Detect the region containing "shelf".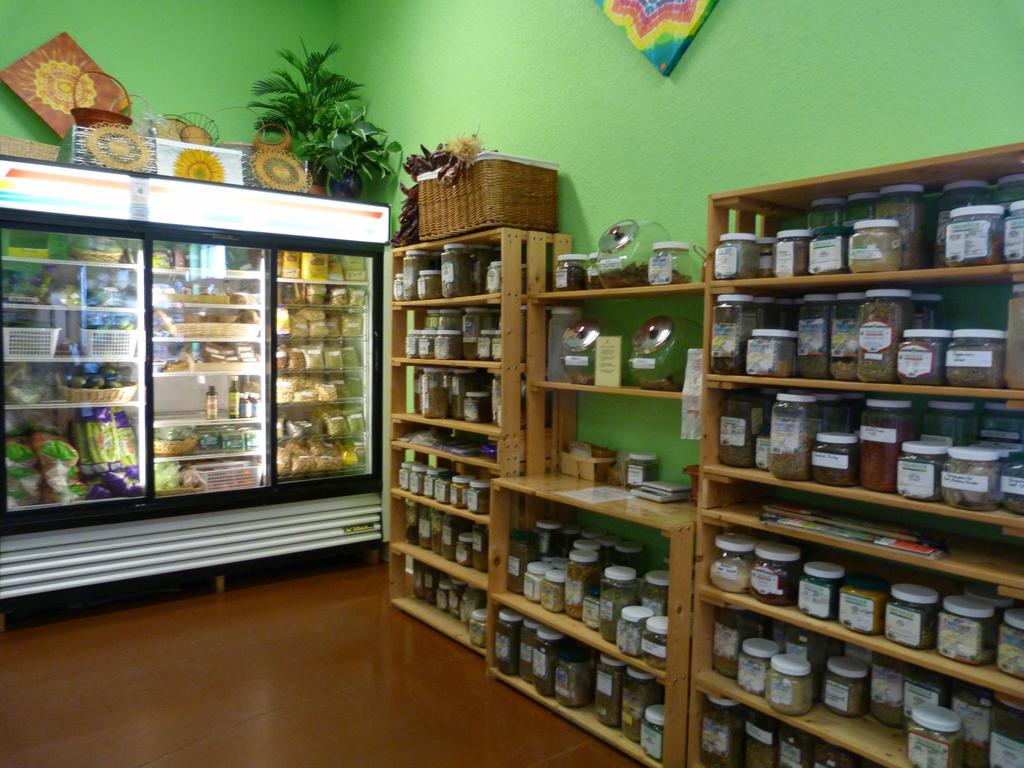
select_region(493, 278, 707, 767).
